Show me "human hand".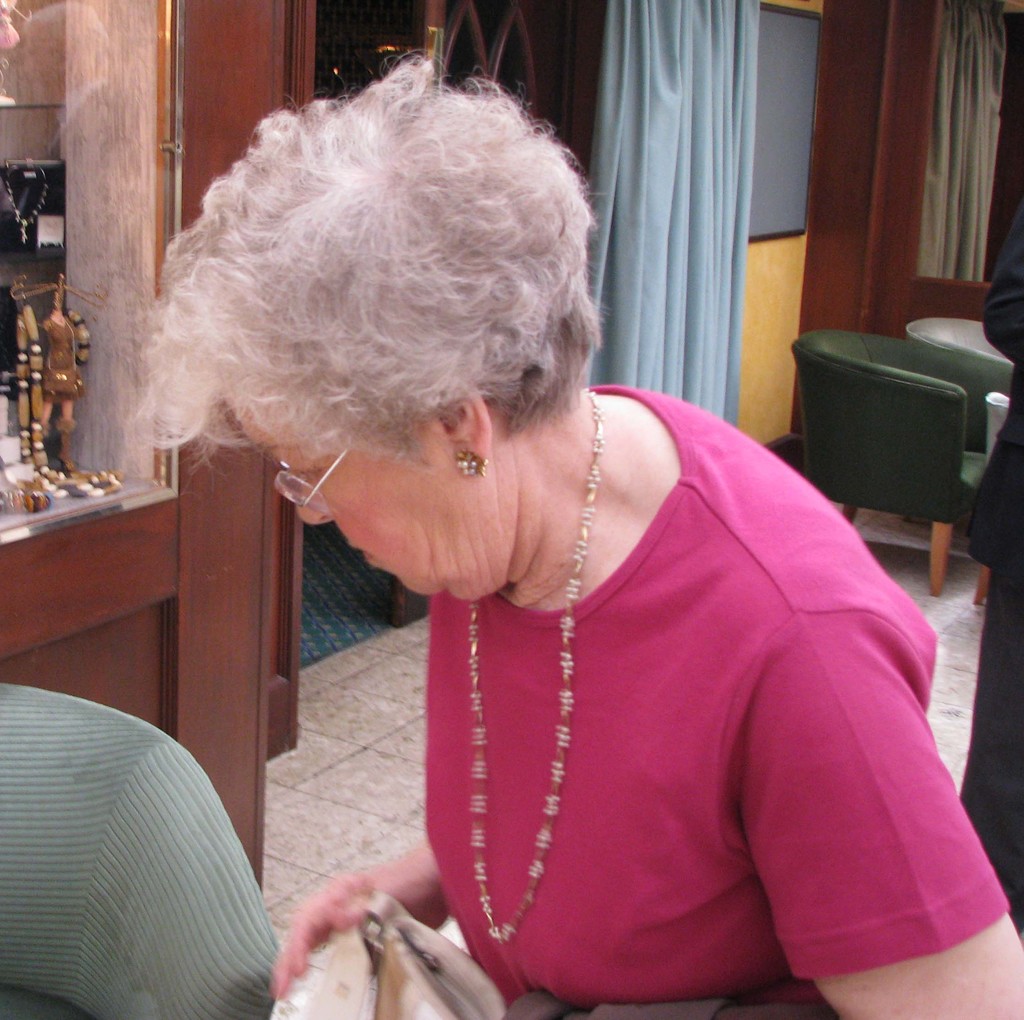
"human hand" is here: [x1=266, y1=852, x2=452, y2=1017].
